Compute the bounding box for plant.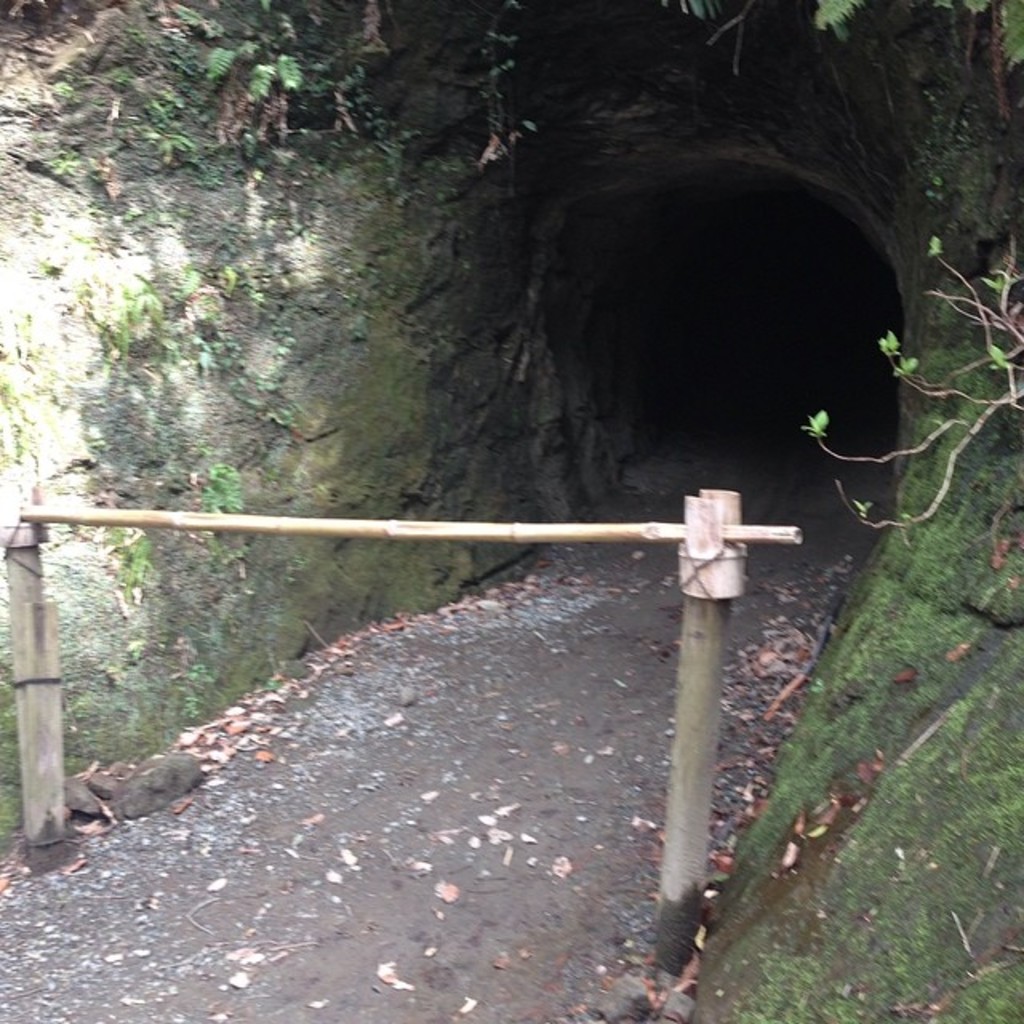
<box>187,302,237,378</box>.
